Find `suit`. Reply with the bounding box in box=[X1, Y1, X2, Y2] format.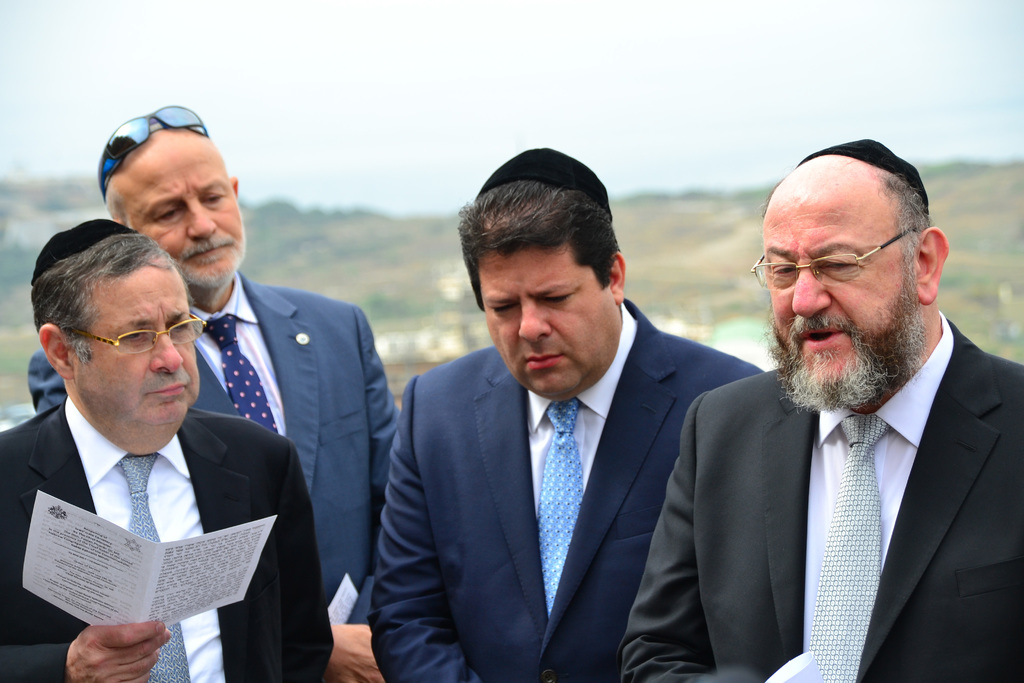
box=[0, 396, 332, 682].
